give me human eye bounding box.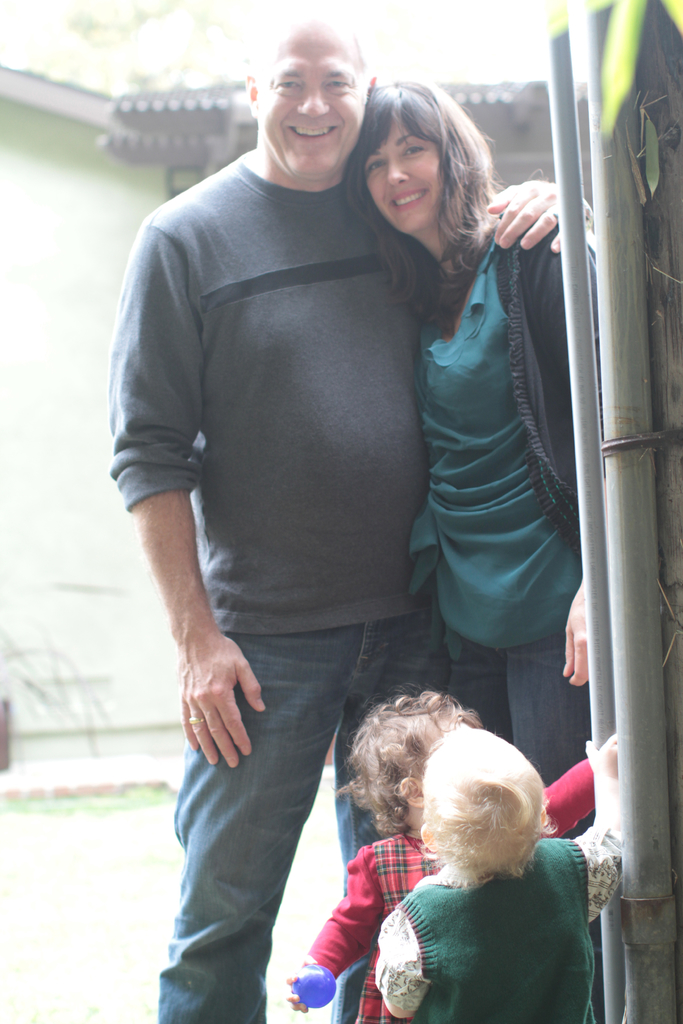
[365, 158, 388, 175].
